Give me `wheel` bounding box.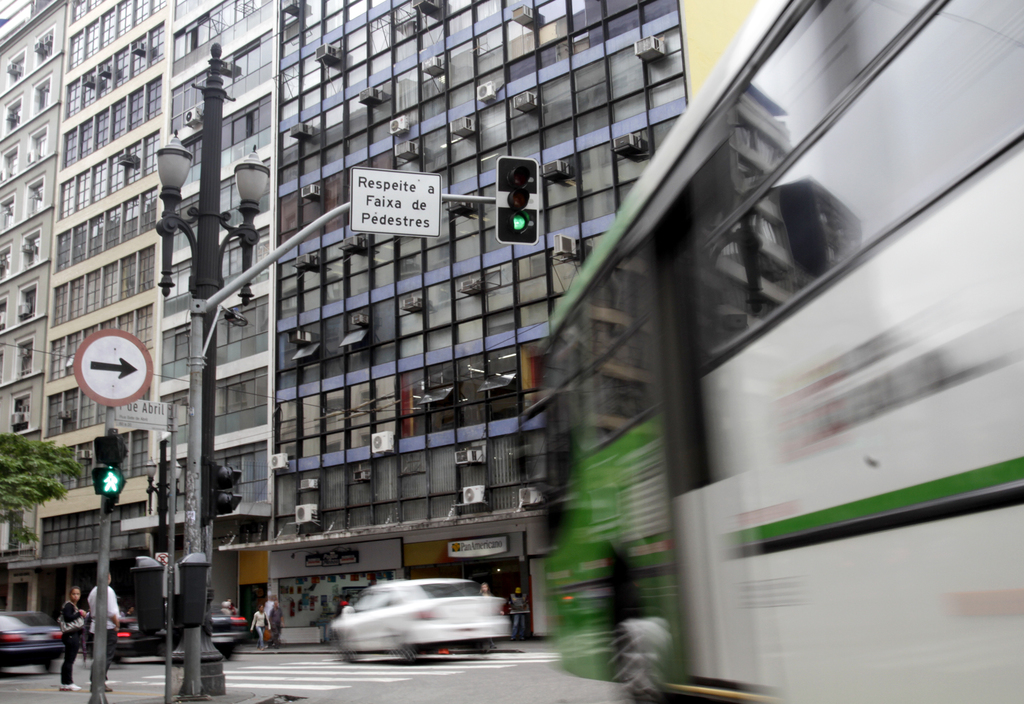
(x1=609, y1=573, x2=665, y2=703).
